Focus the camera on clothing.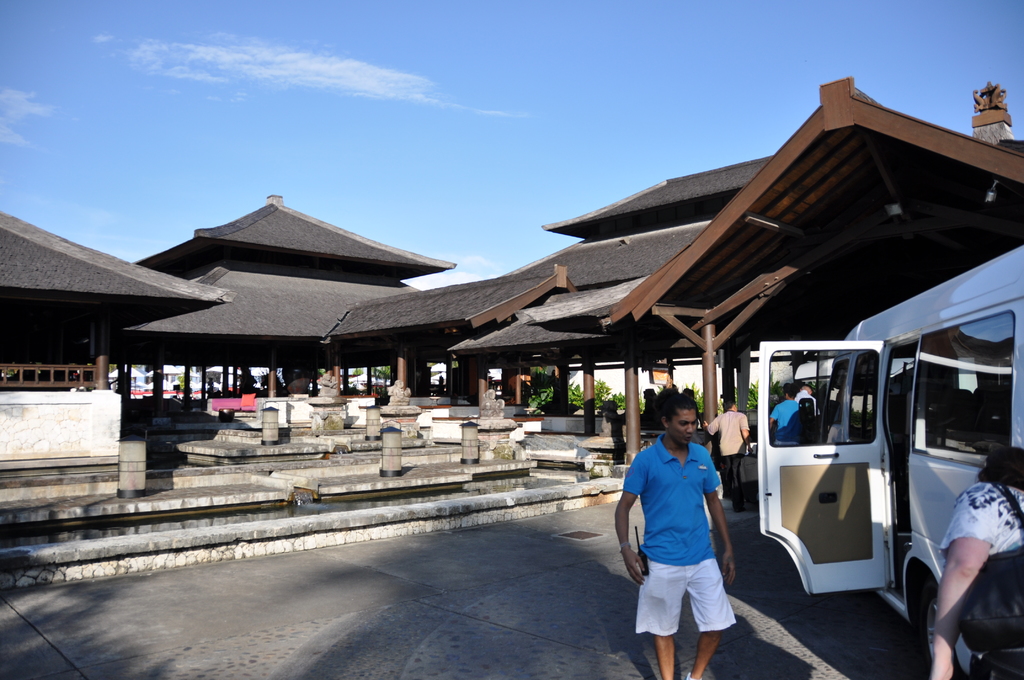
Focus region: l=708, t=404, r=749, b=491.
